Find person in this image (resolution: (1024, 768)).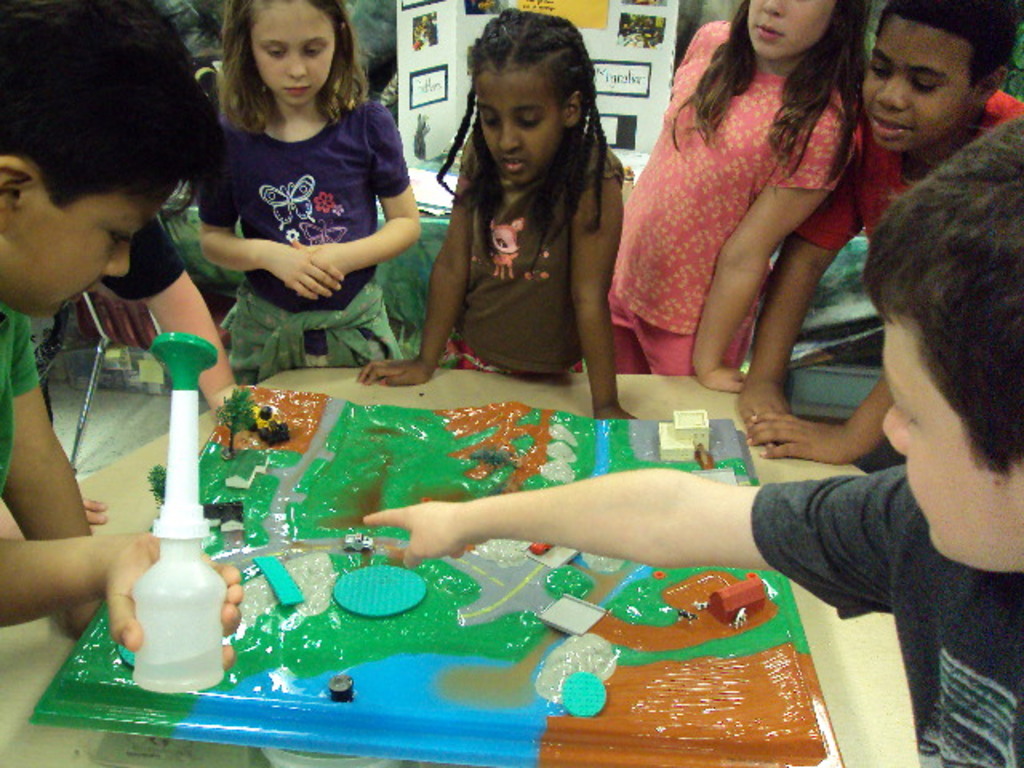
select_region(363, 14, 630, 419).
